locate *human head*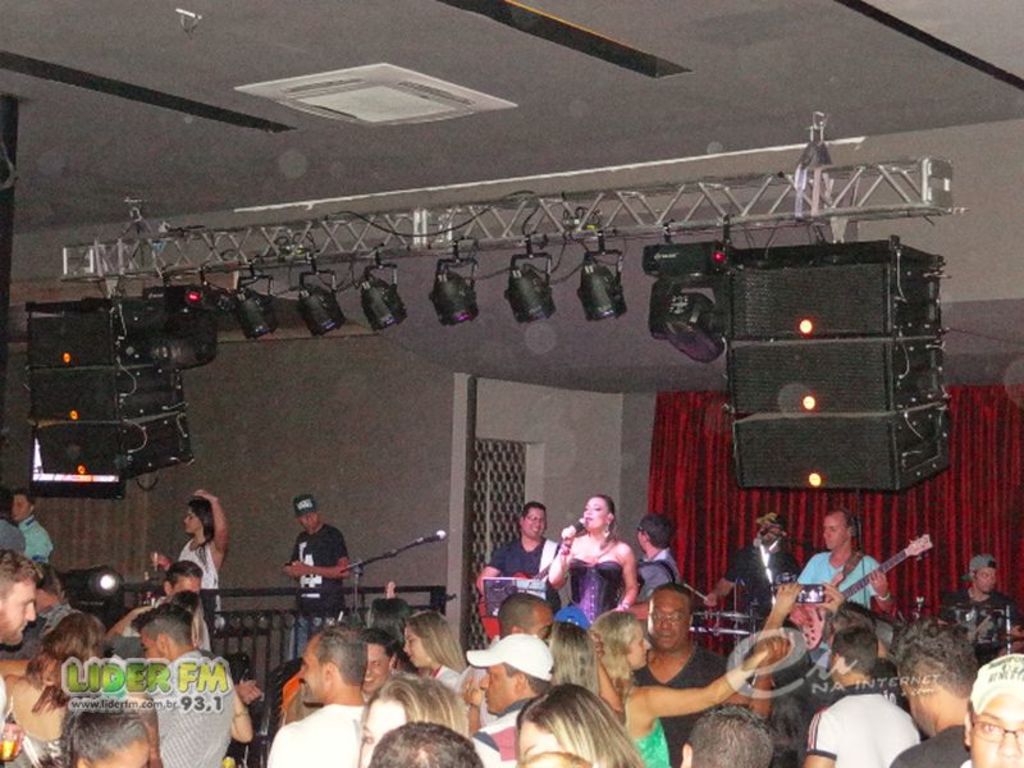
l=832, t=599, r=877, b=644
